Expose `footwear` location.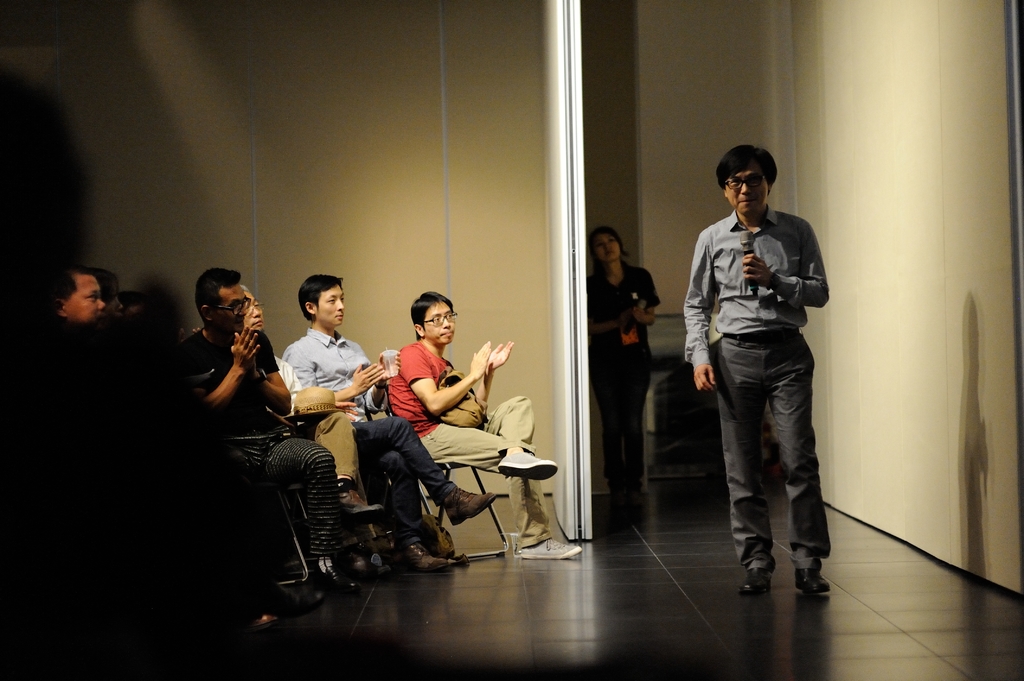
Exposed at box=[493, 445, 556, 482].
